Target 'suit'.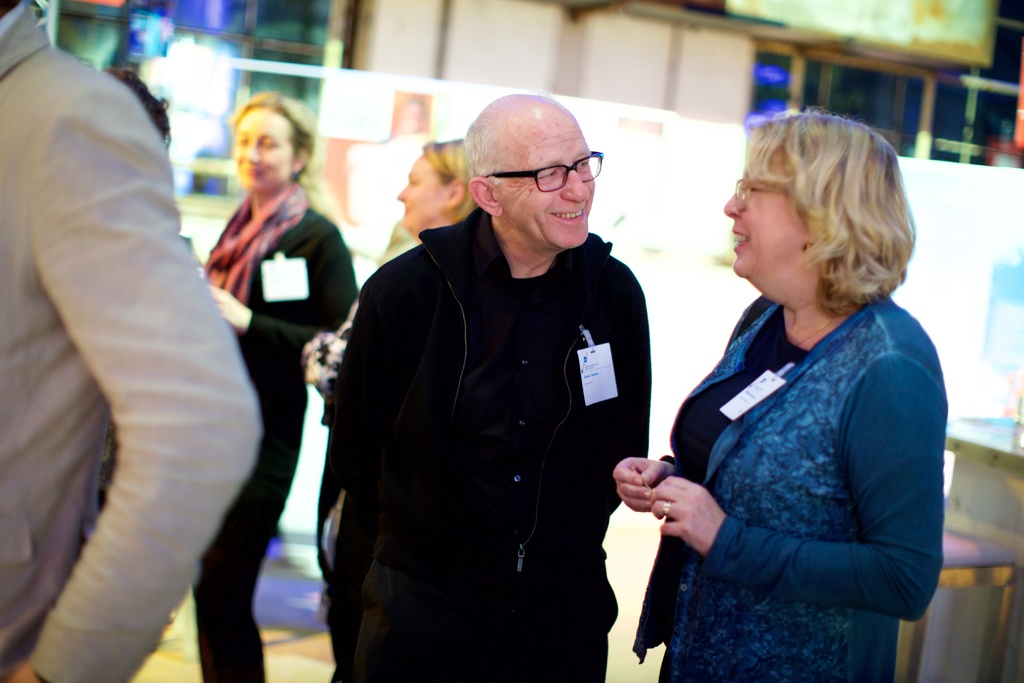
Target region: (0,1,264,682).
